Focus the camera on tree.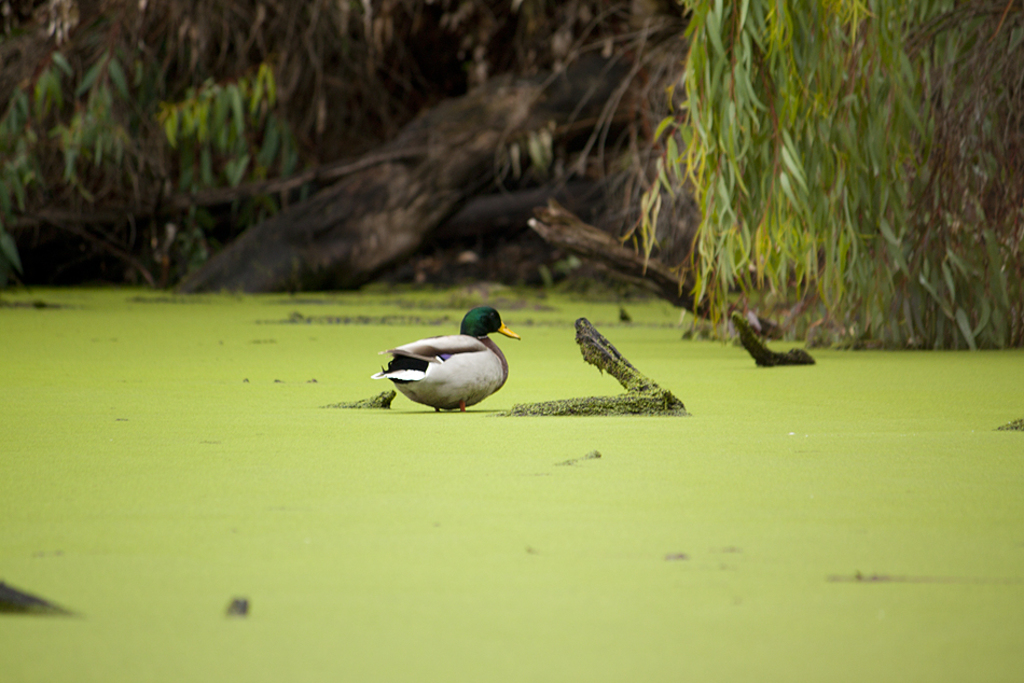
Focus region: [0,0,1023,350].
